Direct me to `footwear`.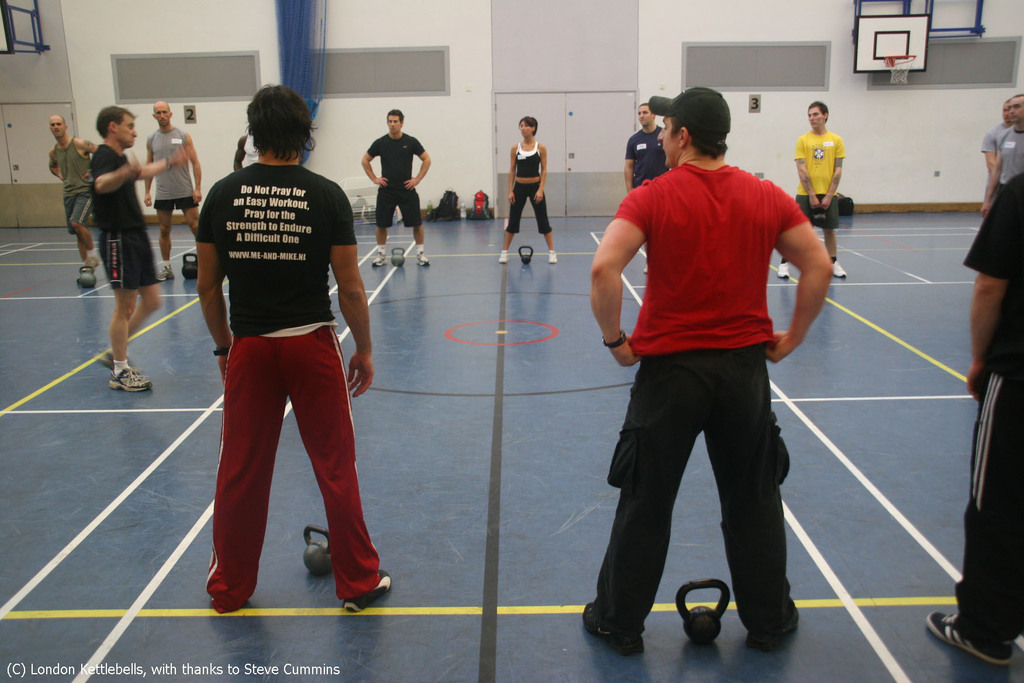
Direction: [x1=833, y1=259, x2=846, y2=278].
